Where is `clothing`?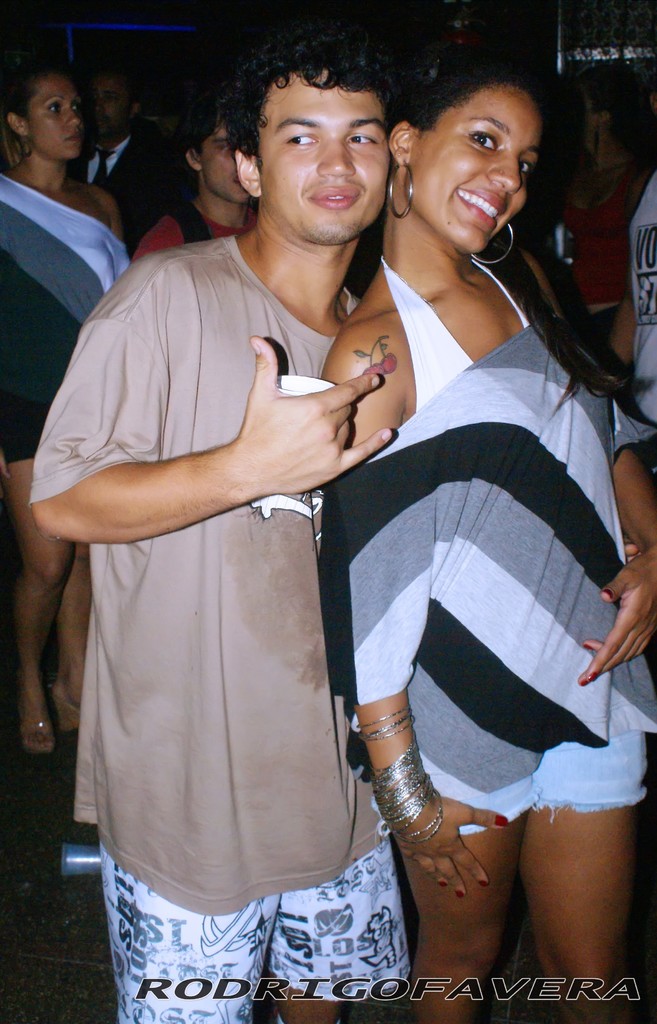
x1=562 y1=168 x2=639 y2=371.
